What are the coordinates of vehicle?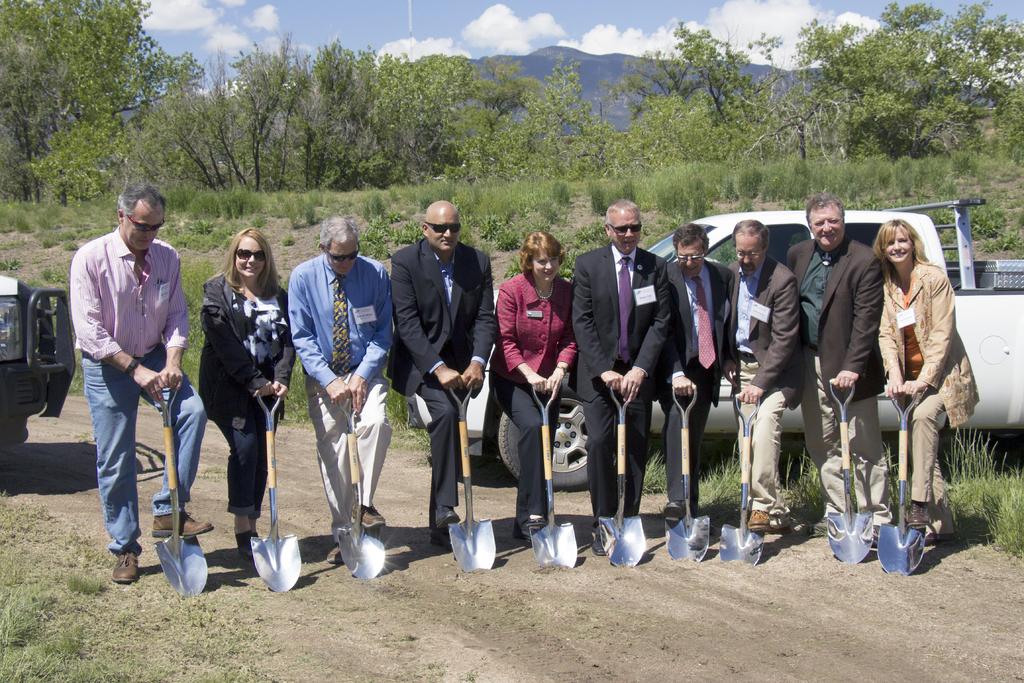
locate(392, 198, 1023, 495).
